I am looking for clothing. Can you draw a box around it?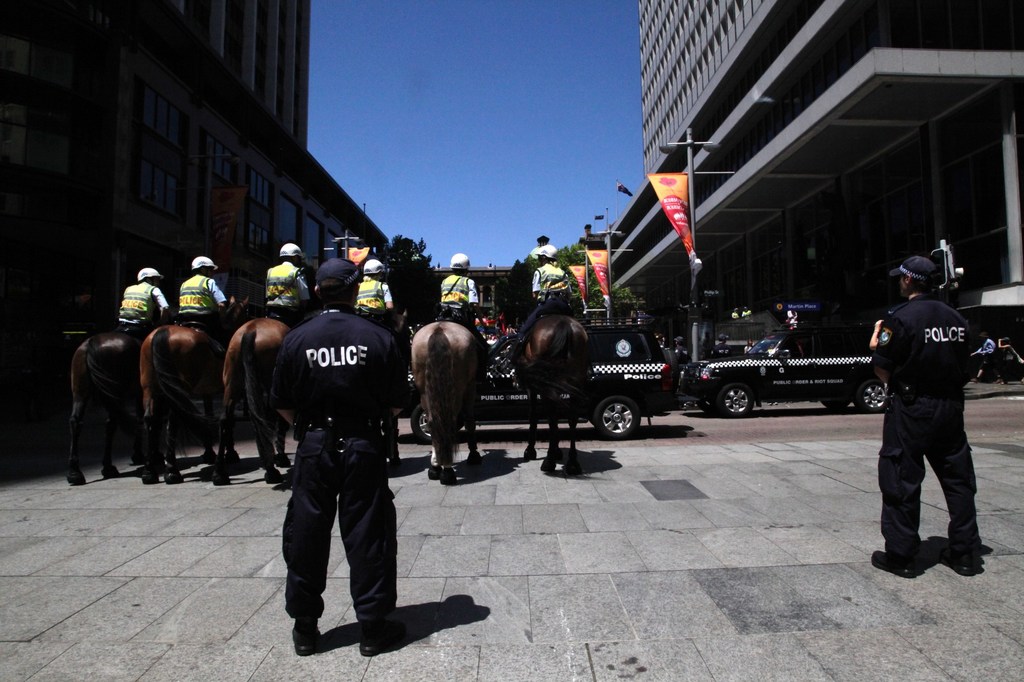
Sure, the bounding box is crop(442, 267, 484, 316).
